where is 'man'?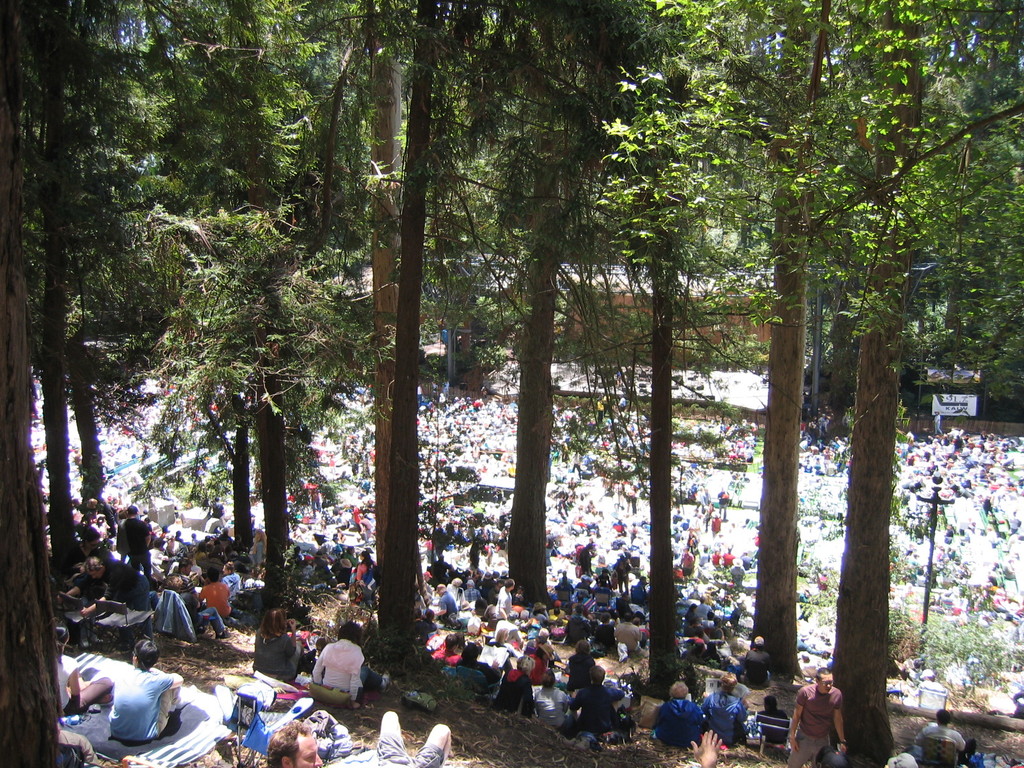
114:503:152:573.
